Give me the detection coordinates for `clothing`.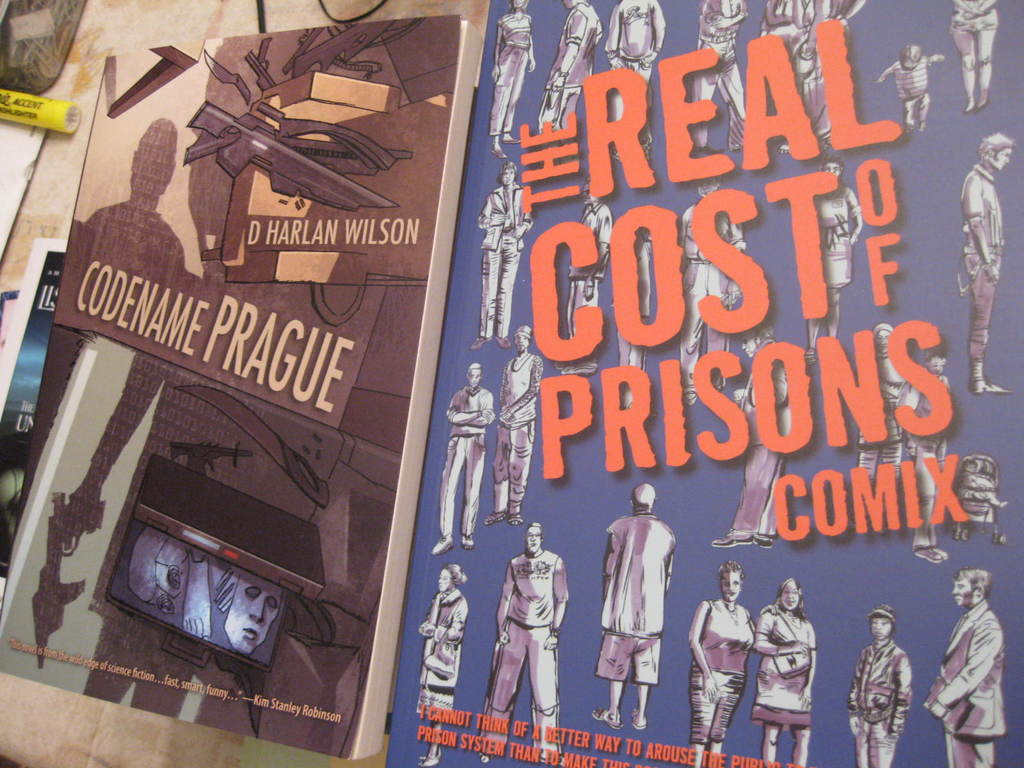
Rect(963, 159, 1006, 367).
